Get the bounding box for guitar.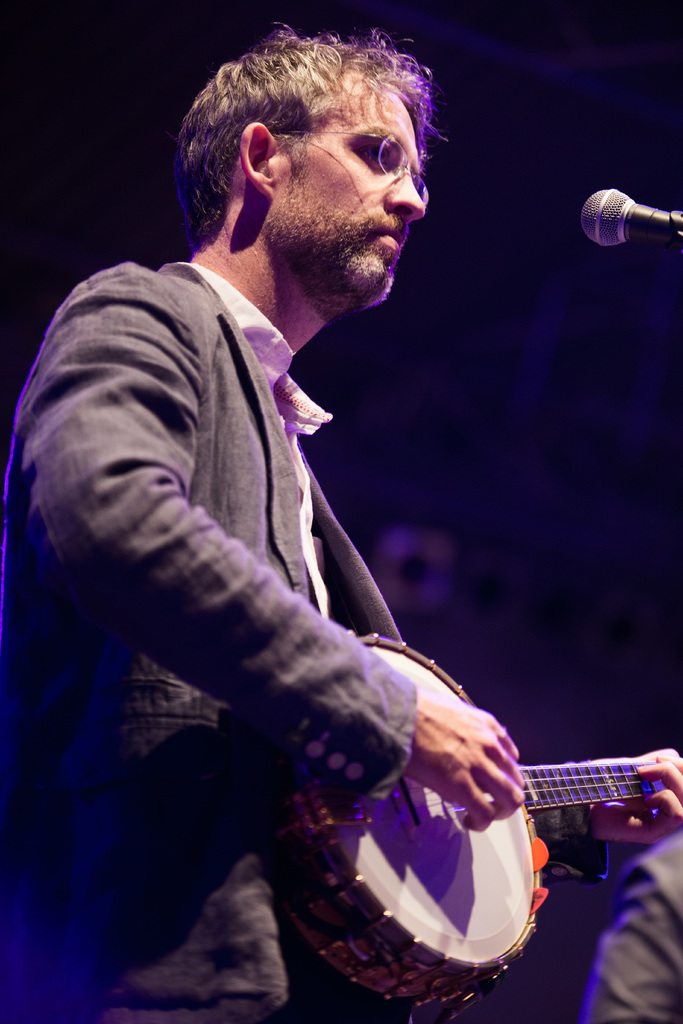
(258,627,682,1015).
